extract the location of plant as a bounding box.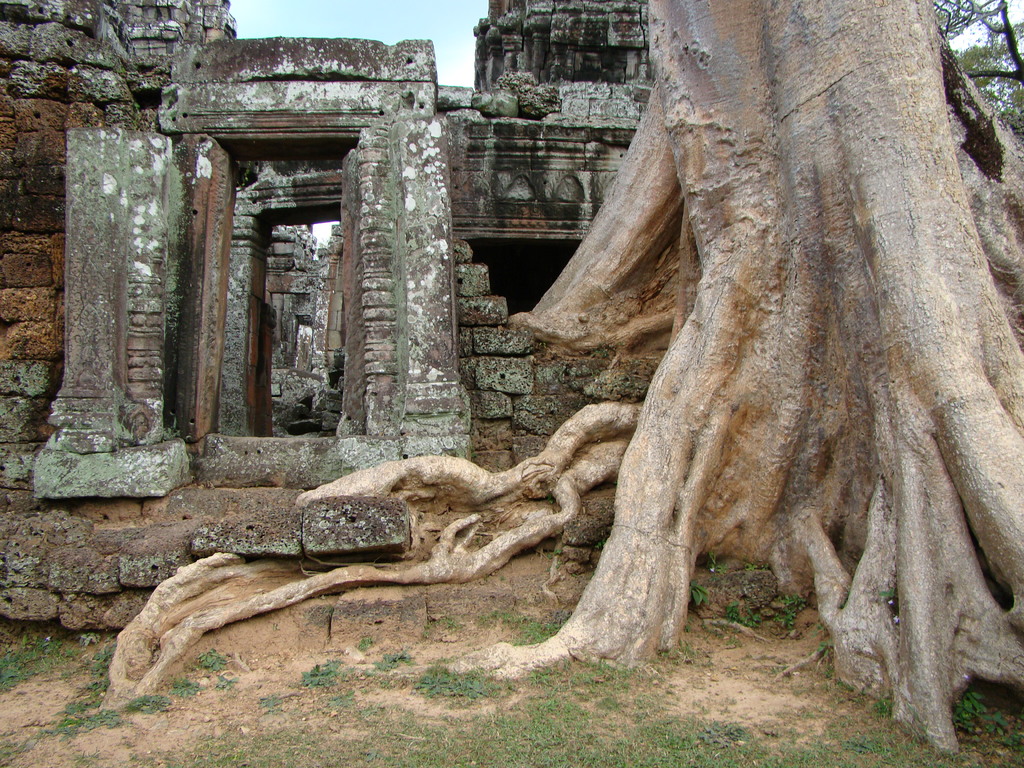
box(166, 672, 204, 700).
